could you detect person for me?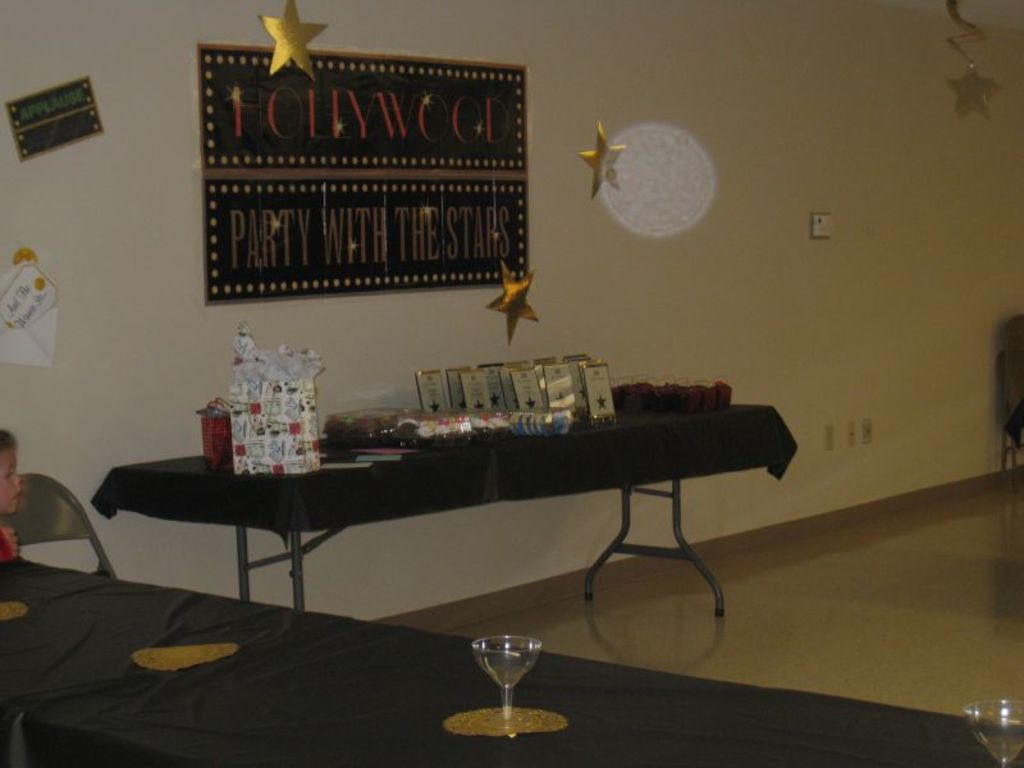
Detection result: region(0, 426, 22, 564).
